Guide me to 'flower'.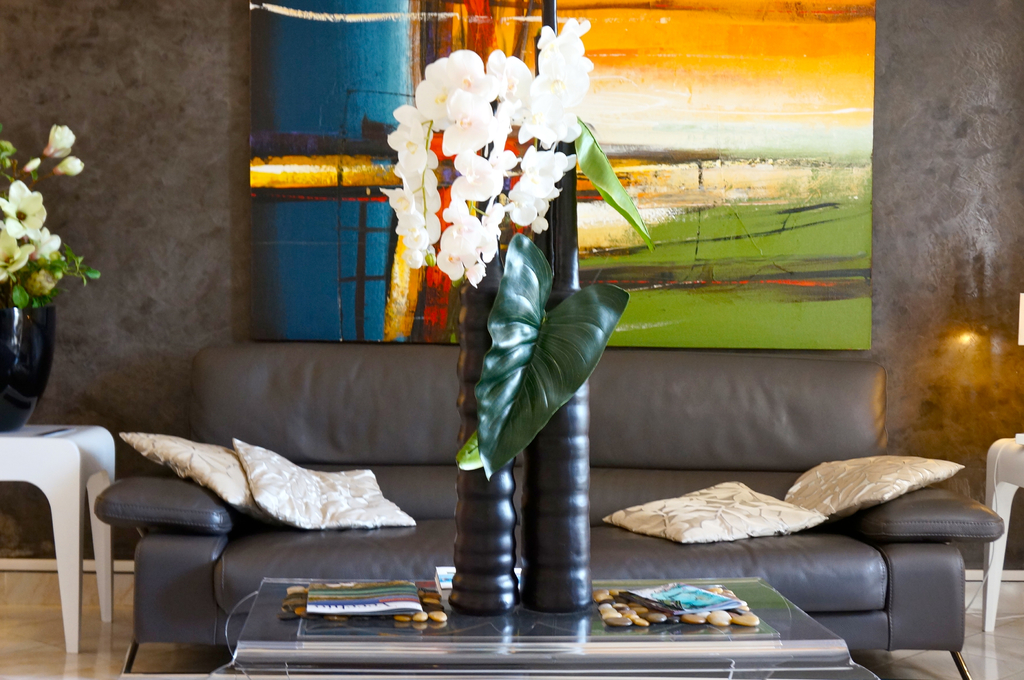
Guidance: pyautogui.locateOnScreen(0, 224, 28, 276).
